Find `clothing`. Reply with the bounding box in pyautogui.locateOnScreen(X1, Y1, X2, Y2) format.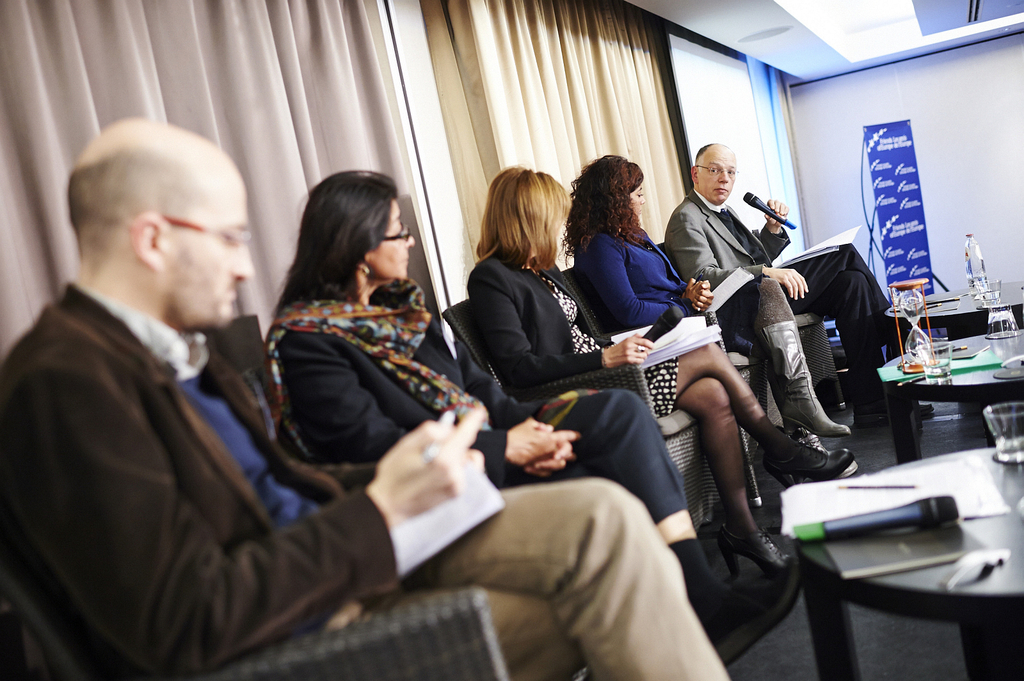
pyautogui.locateOnScreen(278, 310, 681, 550).
